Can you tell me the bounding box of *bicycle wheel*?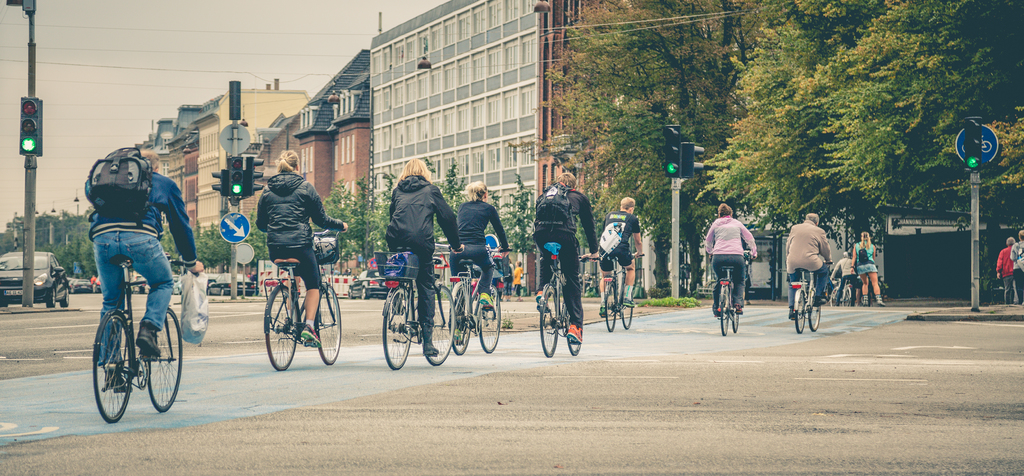
(left=828, top=288, right=838, bottom=307).
